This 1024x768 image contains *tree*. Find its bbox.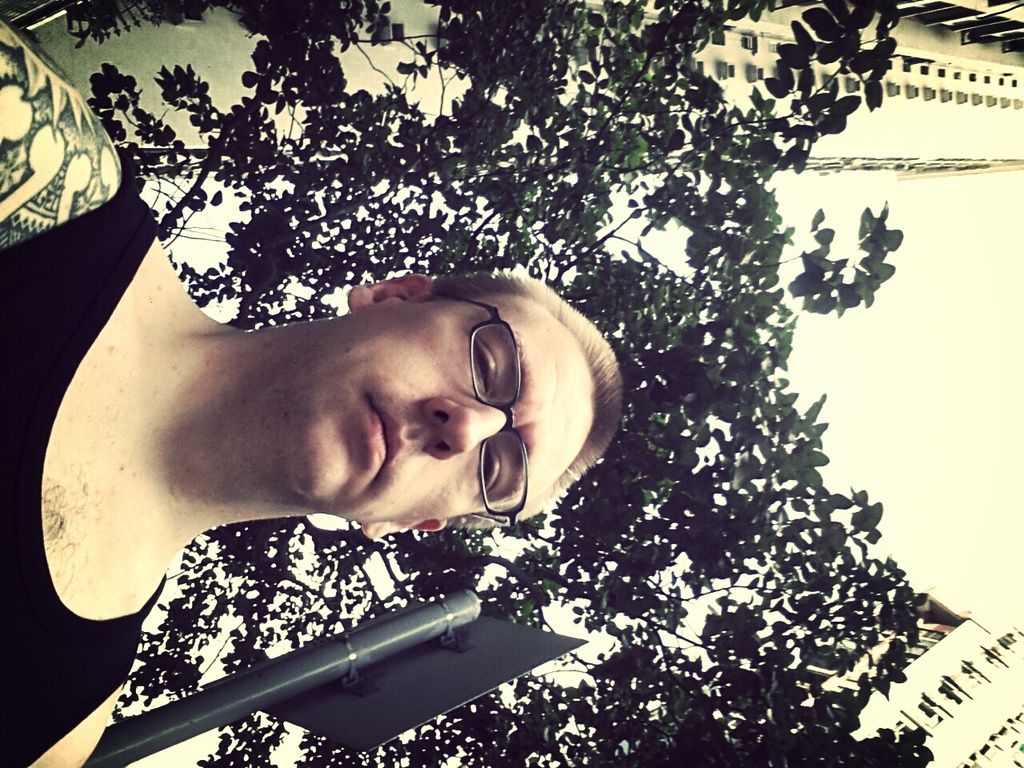
[left=86, top=0, right=932, bottom=767].
